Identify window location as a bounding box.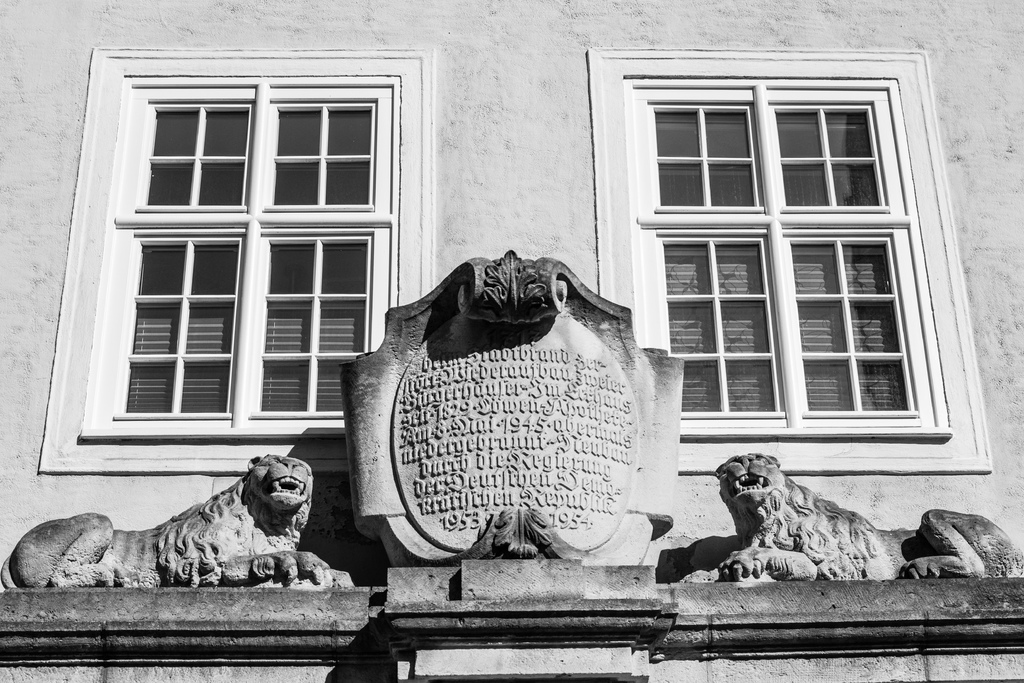
x1=623, y1=77, x2=922, y2=416.
